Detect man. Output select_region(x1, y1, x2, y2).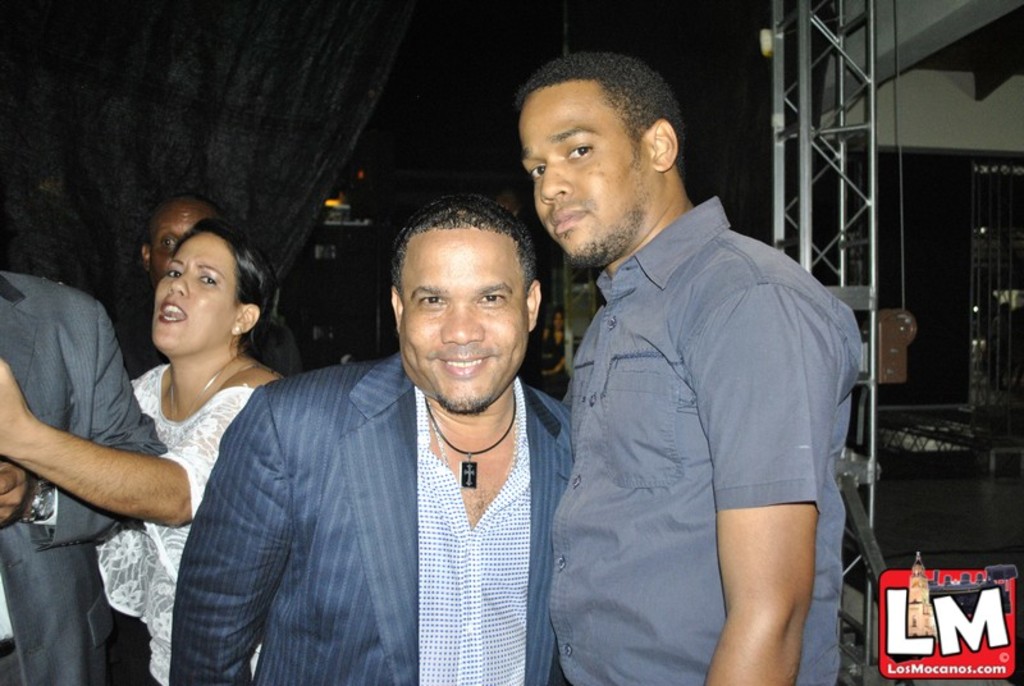
select_region(119, 191, 298, 379).
